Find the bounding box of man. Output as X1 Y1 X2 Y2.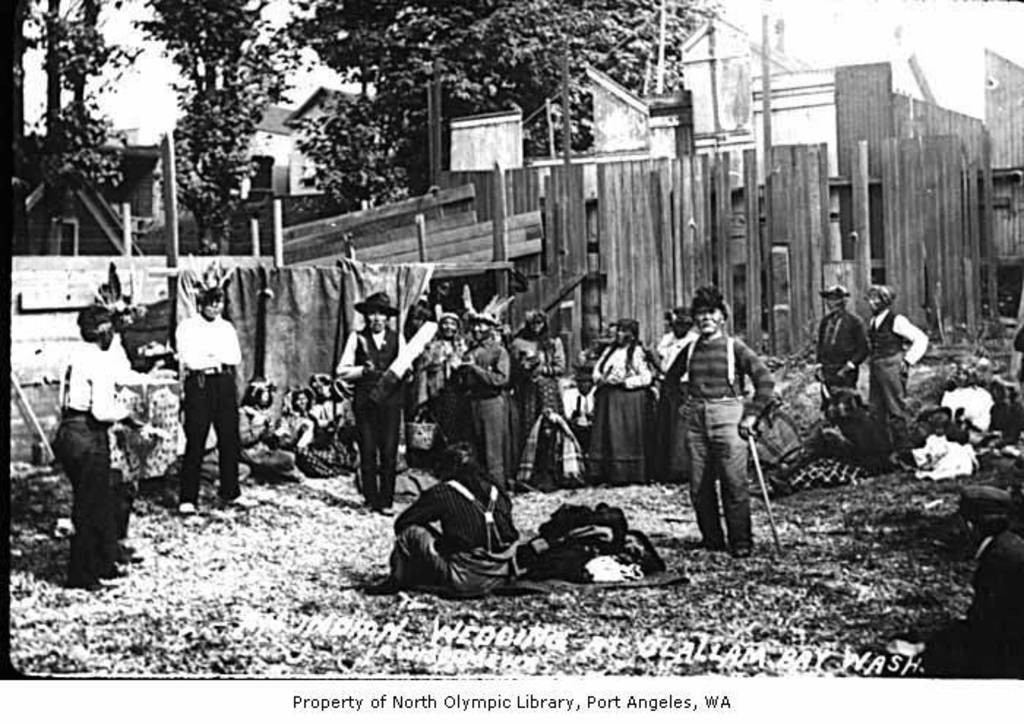
339 291 410 506.
